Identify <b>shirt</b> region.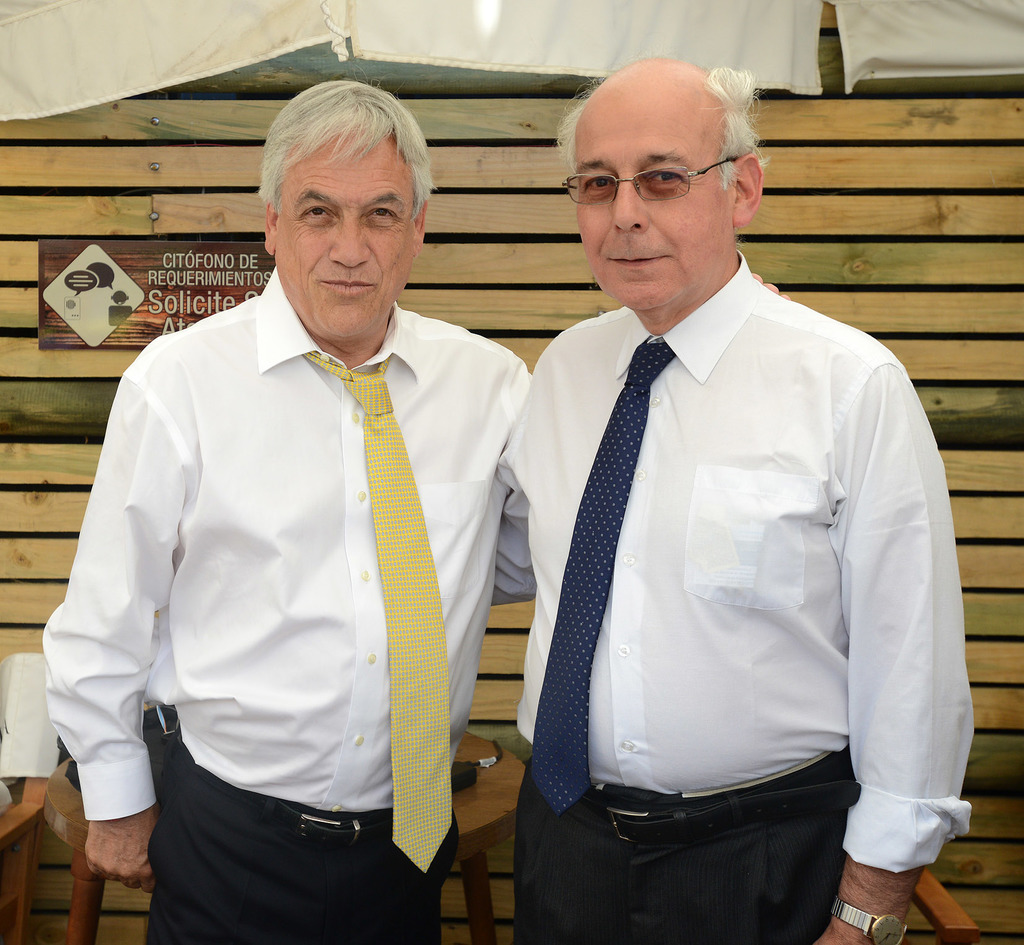
Region: region(49, 228, 537, 894).
